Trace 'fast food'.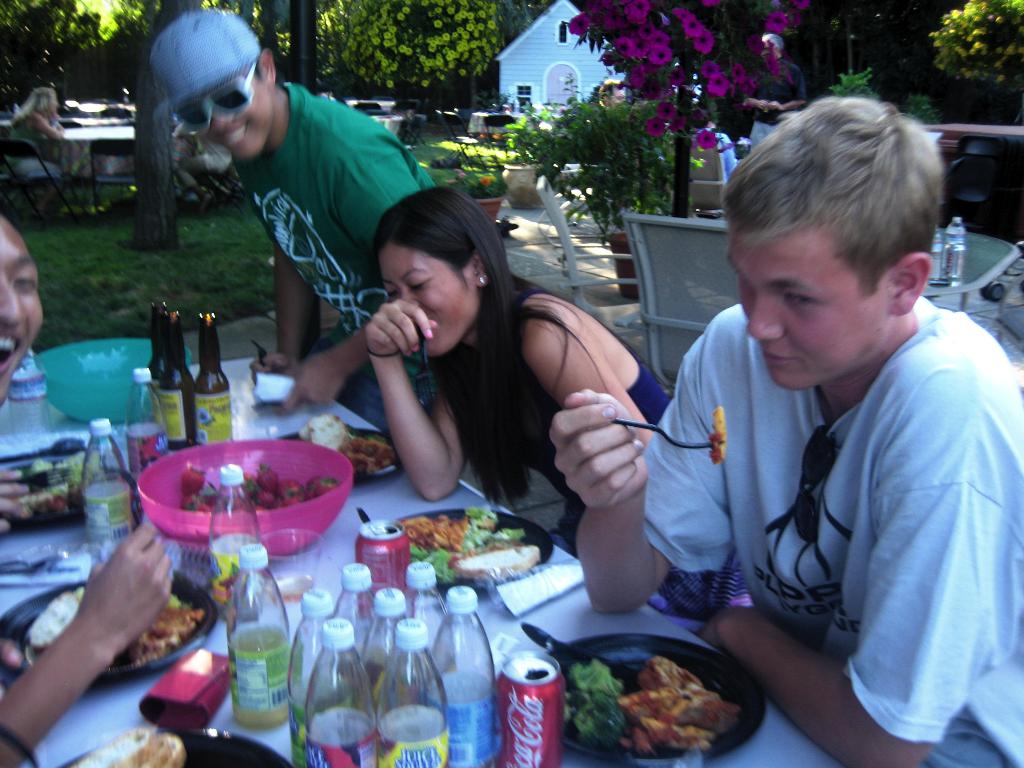
Traced to {"x1": 404, "y1": 517, "x2": 540, "y2": 589}.
